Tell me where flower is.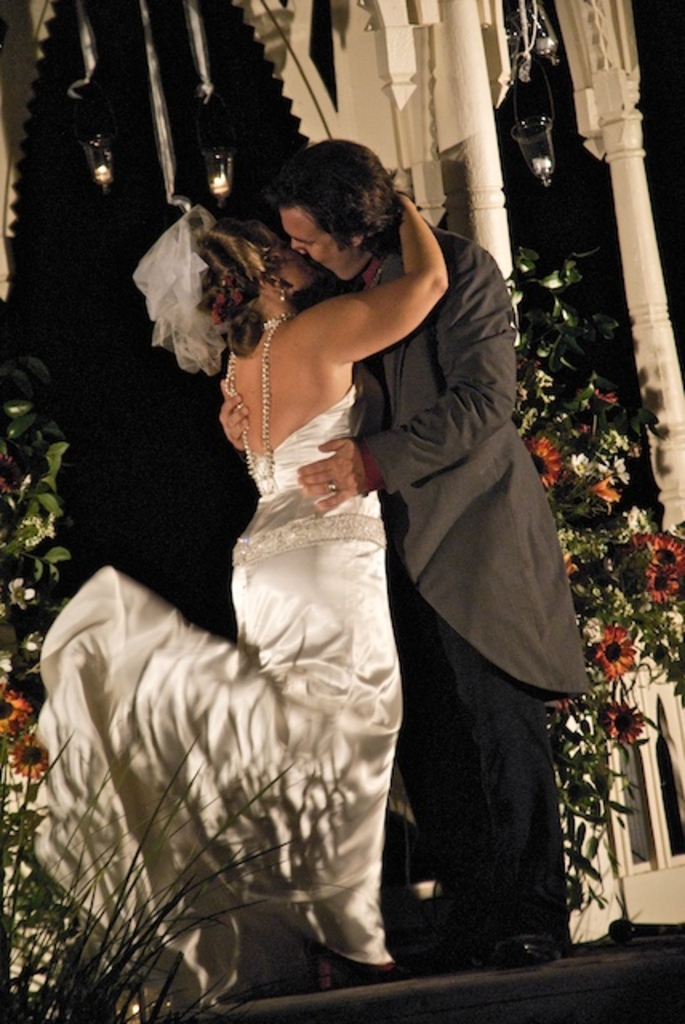
flower is at box=[562, 547, 583, 584].
